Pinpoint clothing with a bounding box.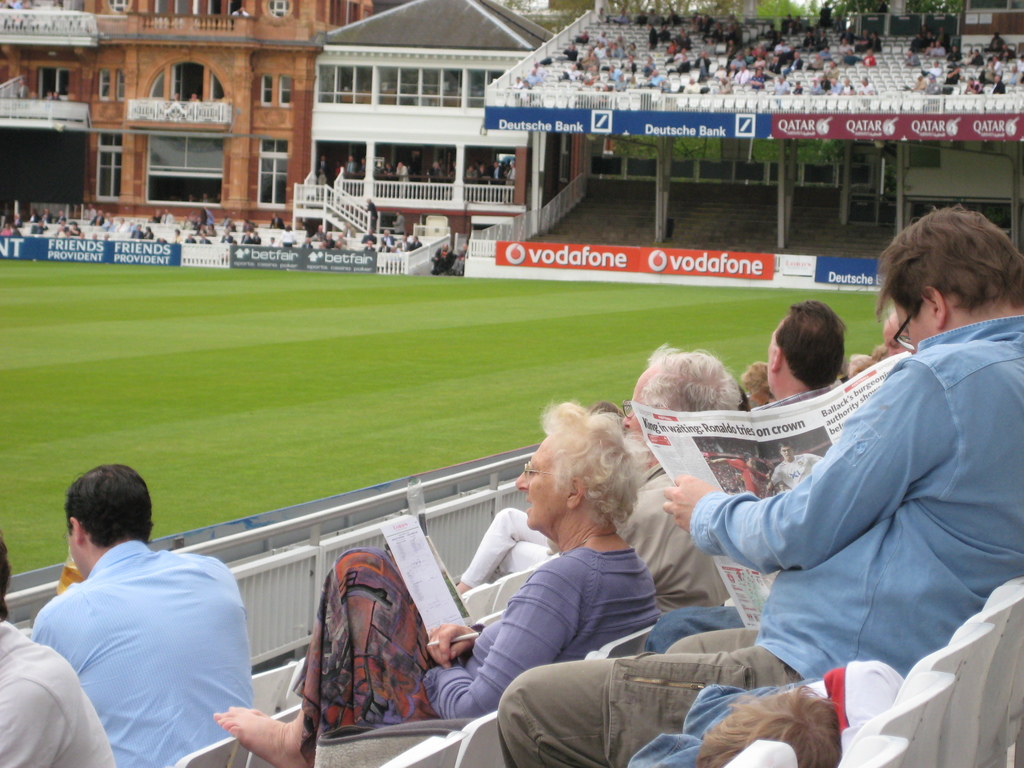
x1=269 y1=212 x2=285 y2=230.
